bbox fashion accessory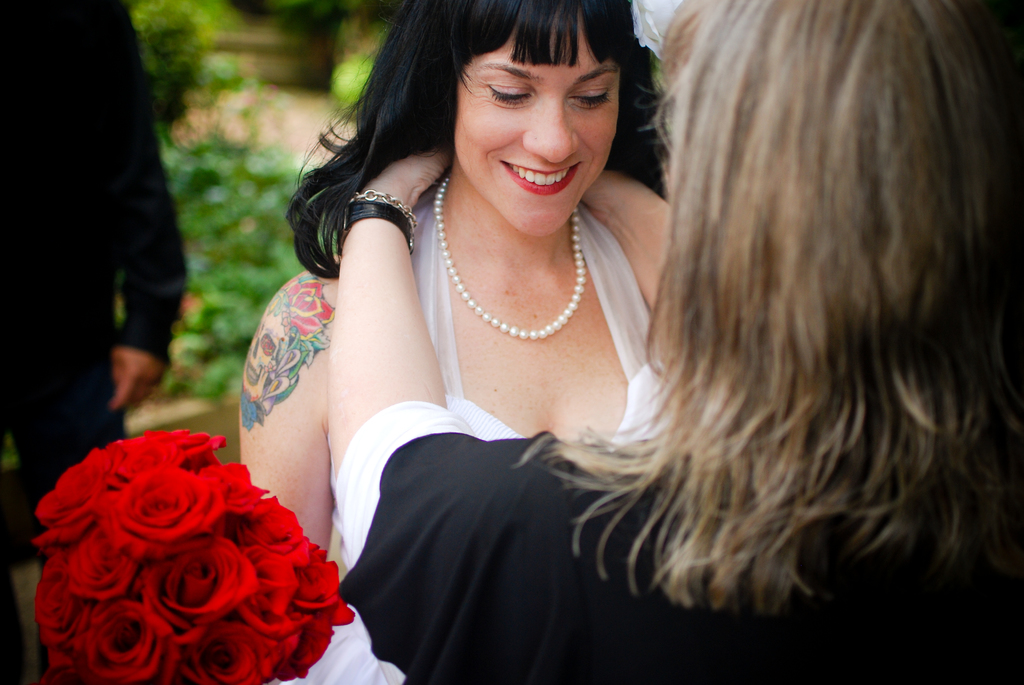
345,198,415,243
